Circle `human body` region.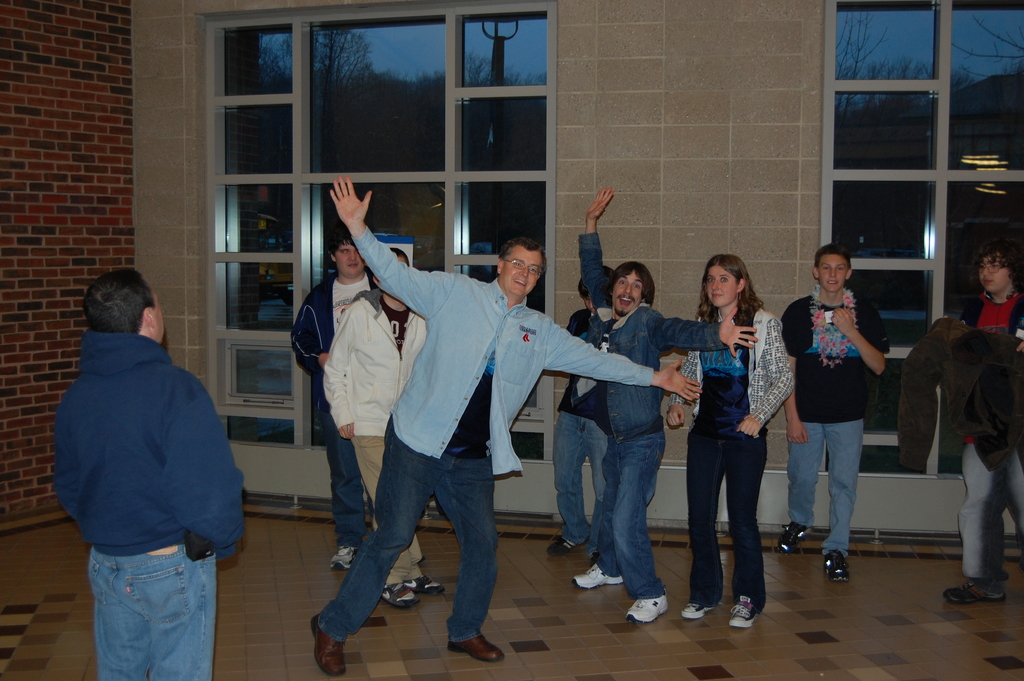
Region: 43:226:242:680.
